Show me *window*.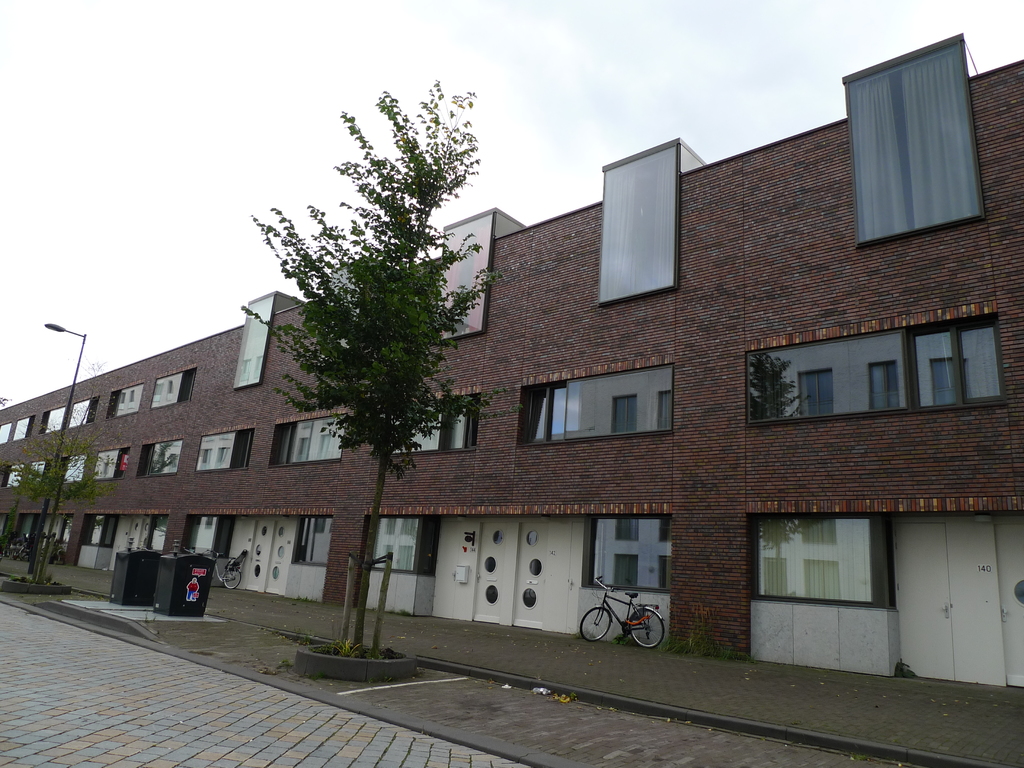
*window* is here: (left=188, top=516, right=221, bottom=549).
